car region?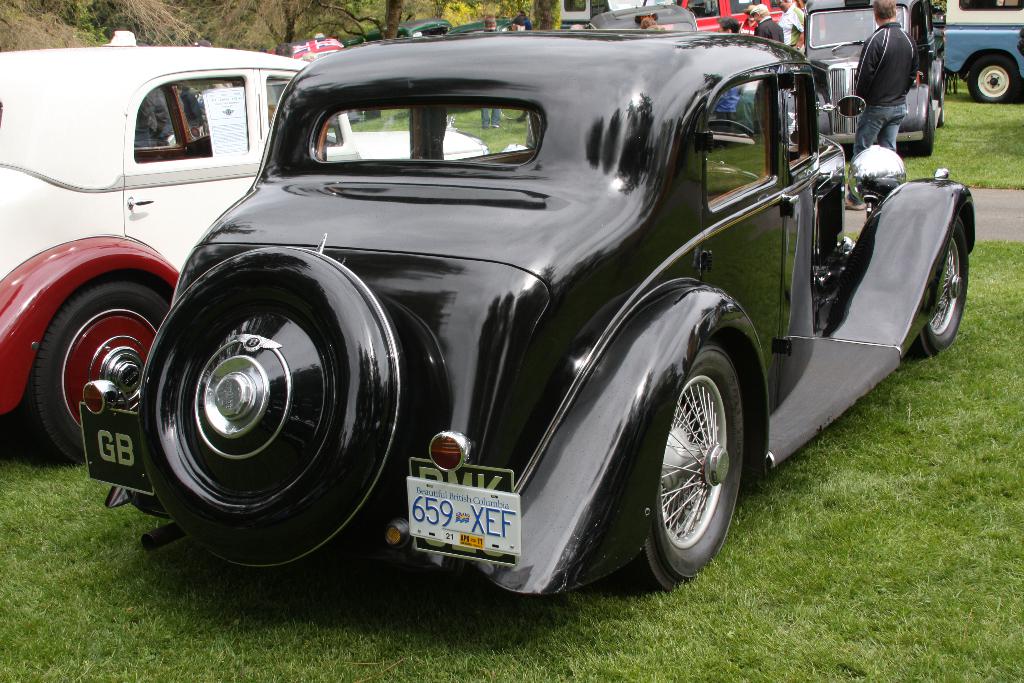
(x1=794, y1=0, x2=947, y2=154)
